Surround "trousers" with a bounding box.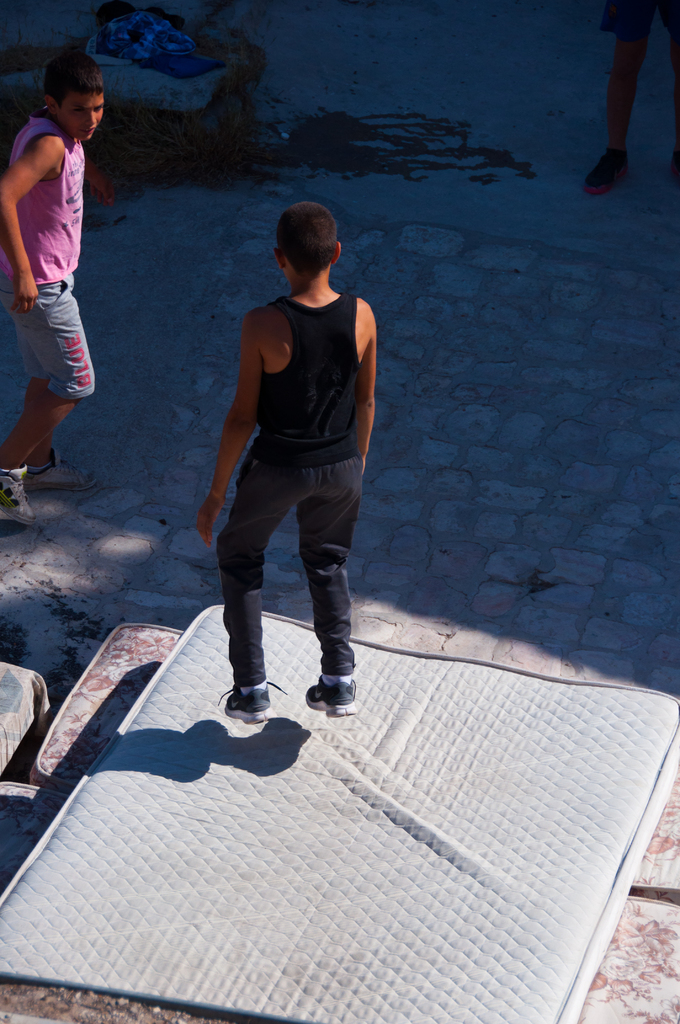
select_region(205, 413, 364, 703).
